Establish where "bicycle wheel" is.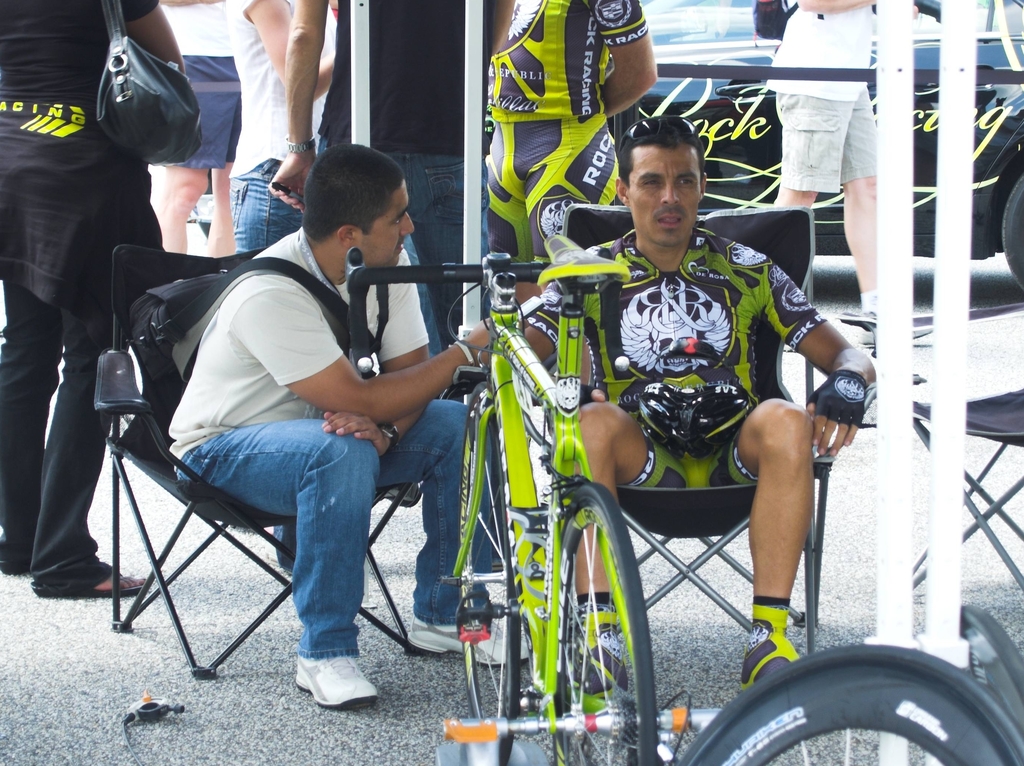
Established at 551/520/634/714.
